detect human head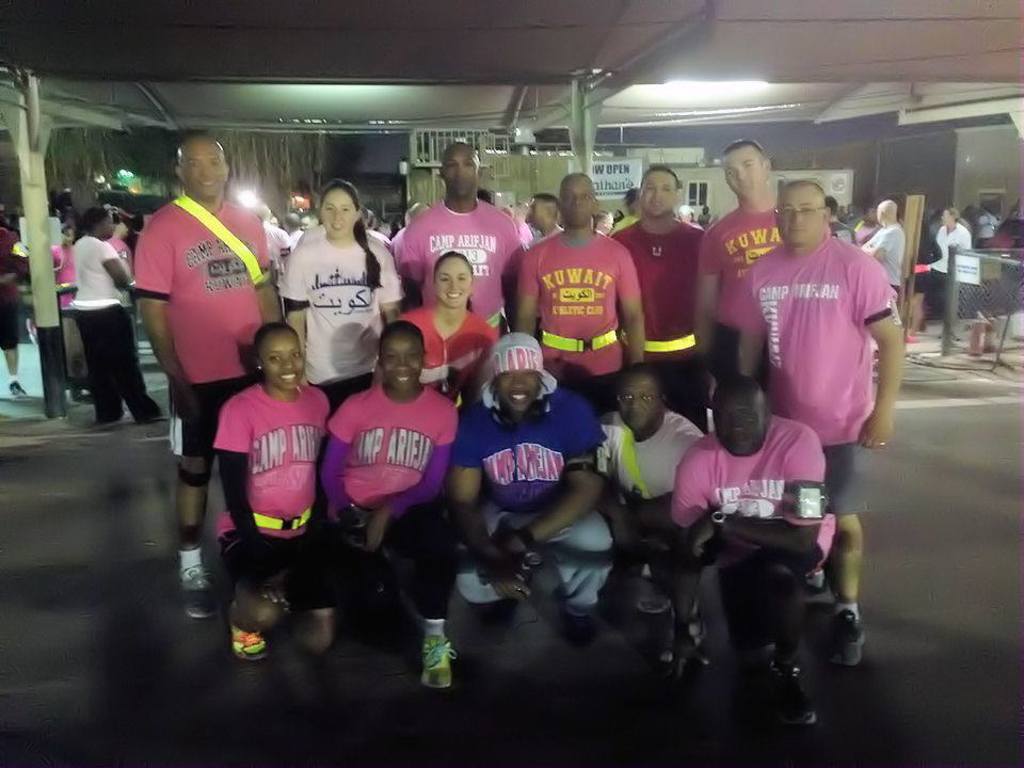
region(621, 194, 637, 219)
